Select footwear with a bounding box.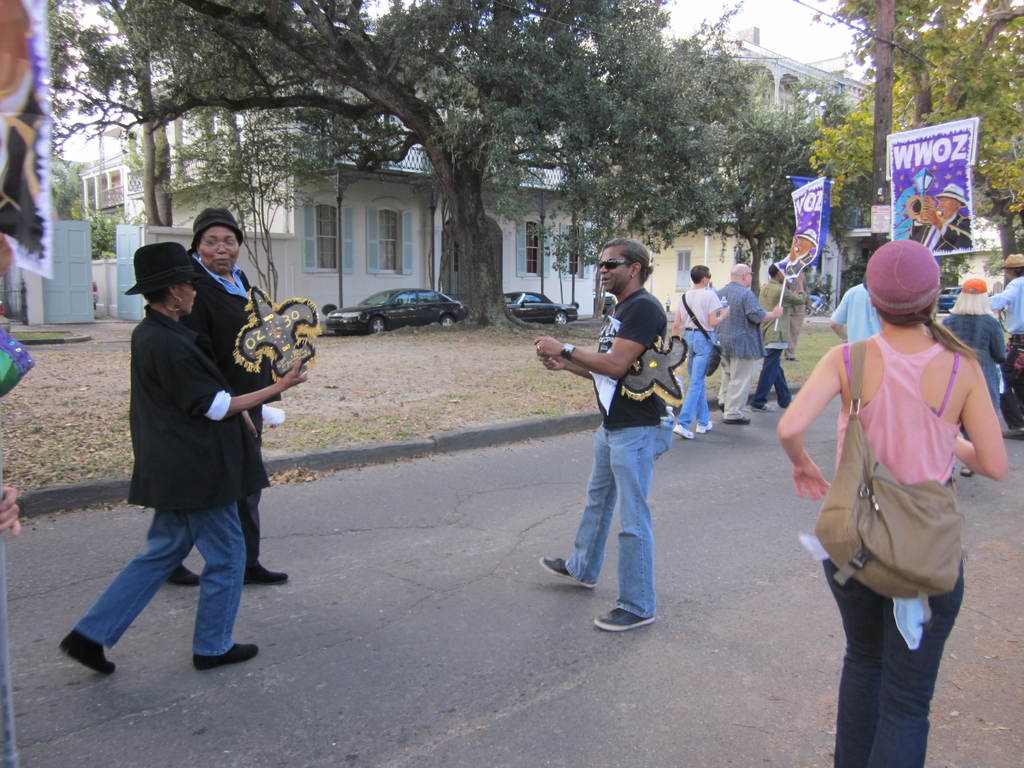
x1=543 y1=554 x2=595 y2=589.
